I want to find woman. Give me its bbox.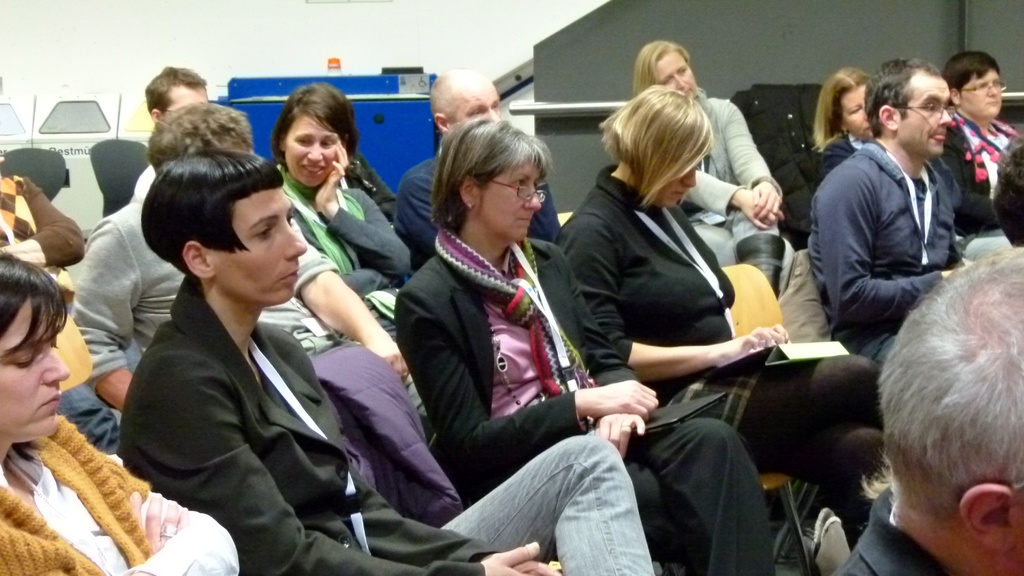
select_region(808, 67, 872, 188).
